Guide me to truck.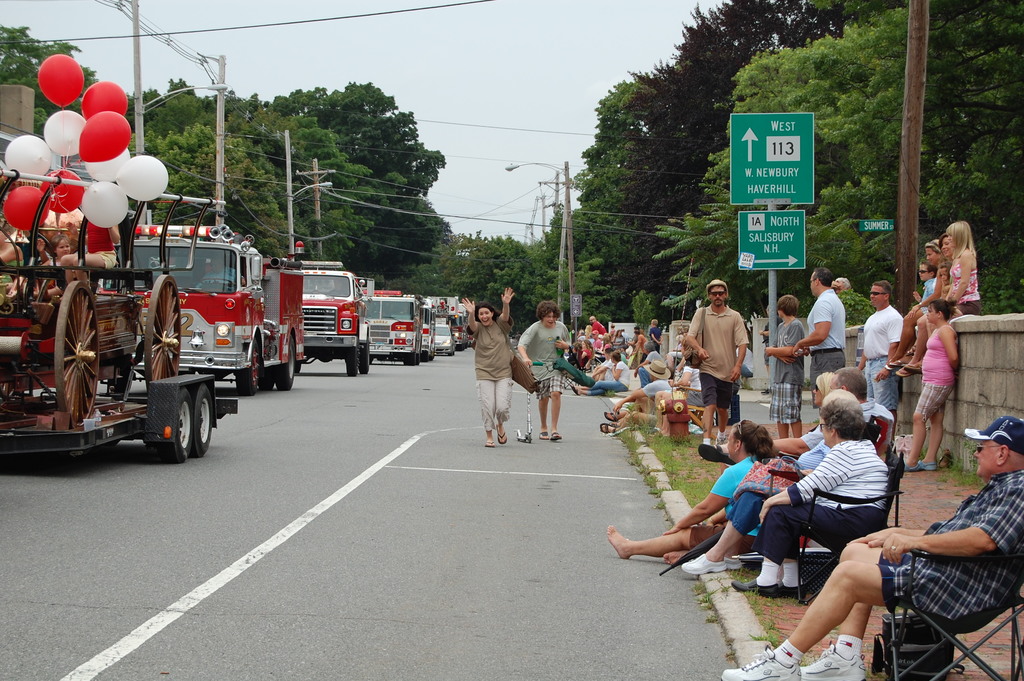
Guidance: [x1=122, y1=220, x2=305, y2=404].
